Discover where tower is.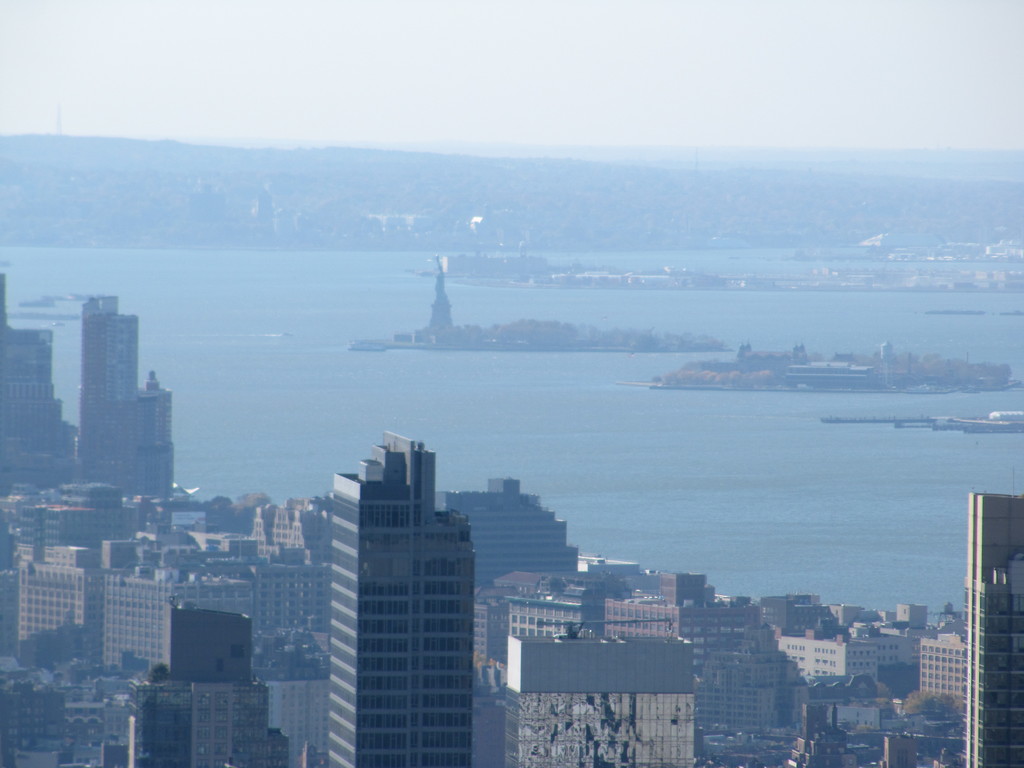
Discovered at box(956, 504, 1022, 767).
